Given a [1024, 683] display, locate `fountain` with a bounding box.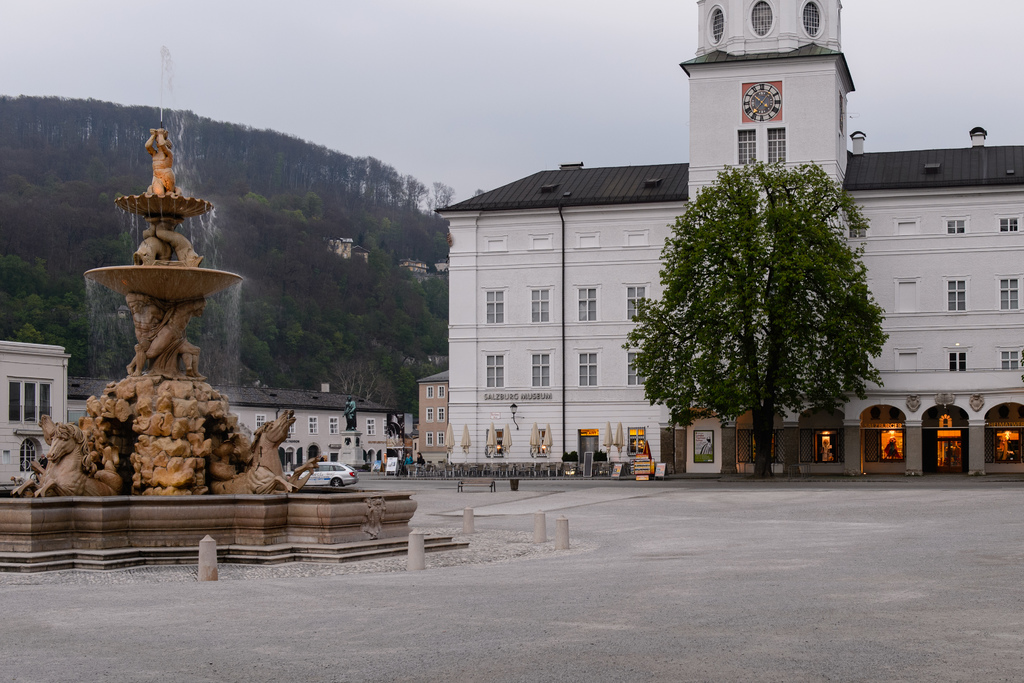
Located: 58:103:260:463.
